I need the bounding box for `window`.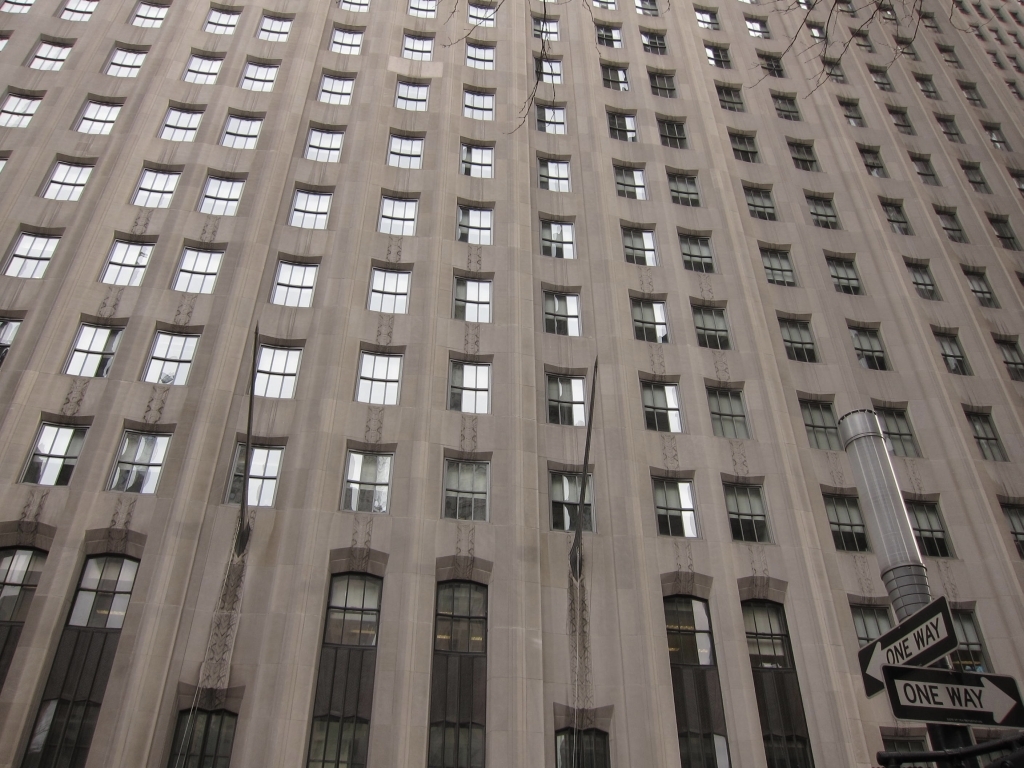
Here it is: 732/136/757/161.
